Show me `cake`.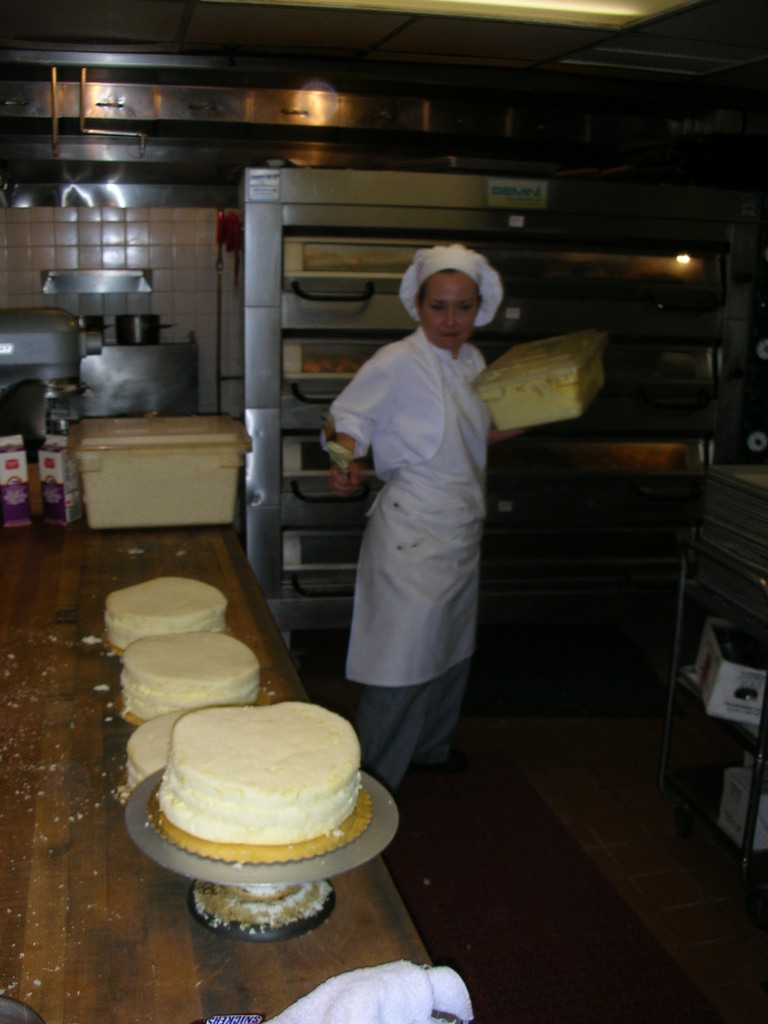
`cake` is here: <box>121,630,261,730</box>.
